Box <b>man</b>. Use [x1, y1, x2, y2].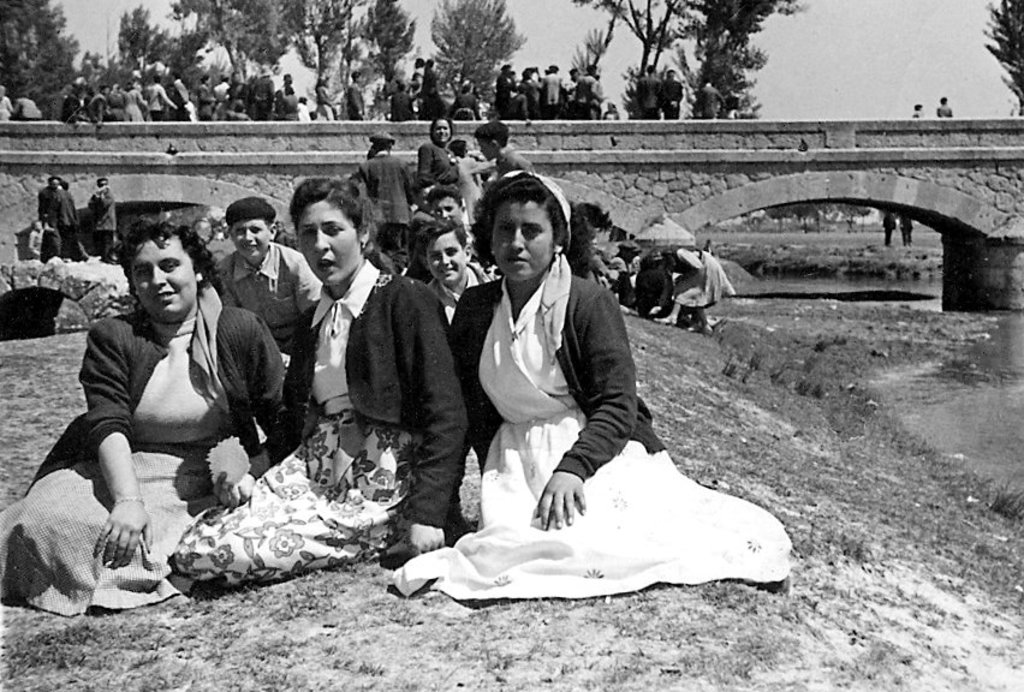
[939, 91, 952, 121].
